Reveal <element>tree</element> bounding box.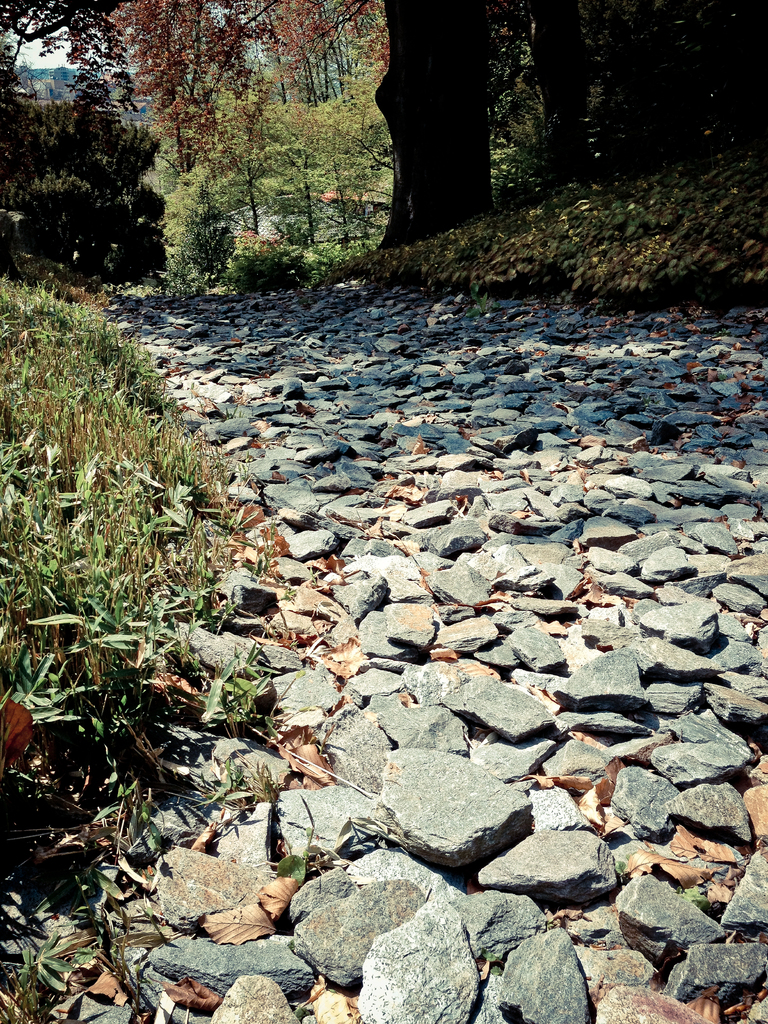
Revealed: <bbox>0, 0, 118, 77</bbox>.
